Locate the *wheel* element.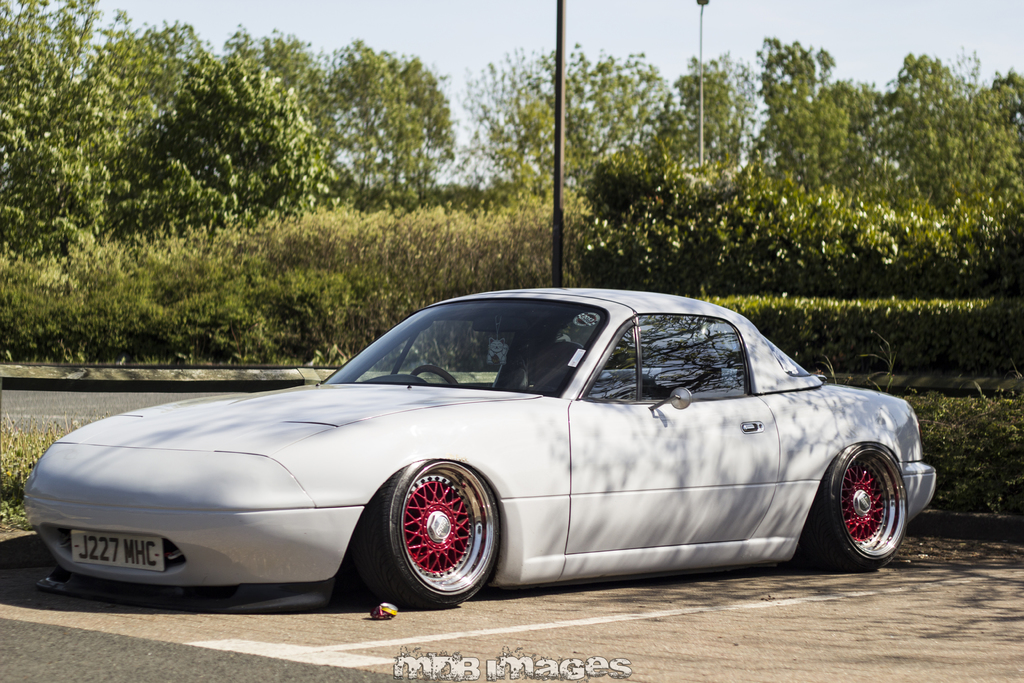
Element bbox: box(806, 441, 908, 568).
